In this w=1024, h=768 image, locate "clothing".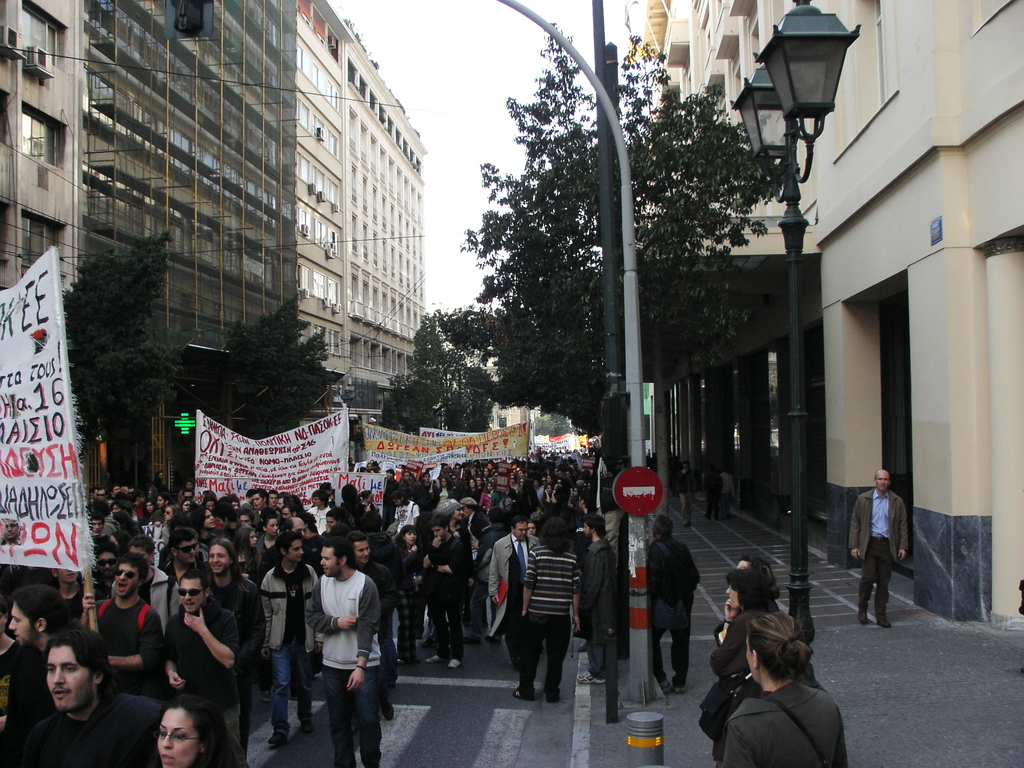
Bounding box: region(164, 600, 236, 746).
